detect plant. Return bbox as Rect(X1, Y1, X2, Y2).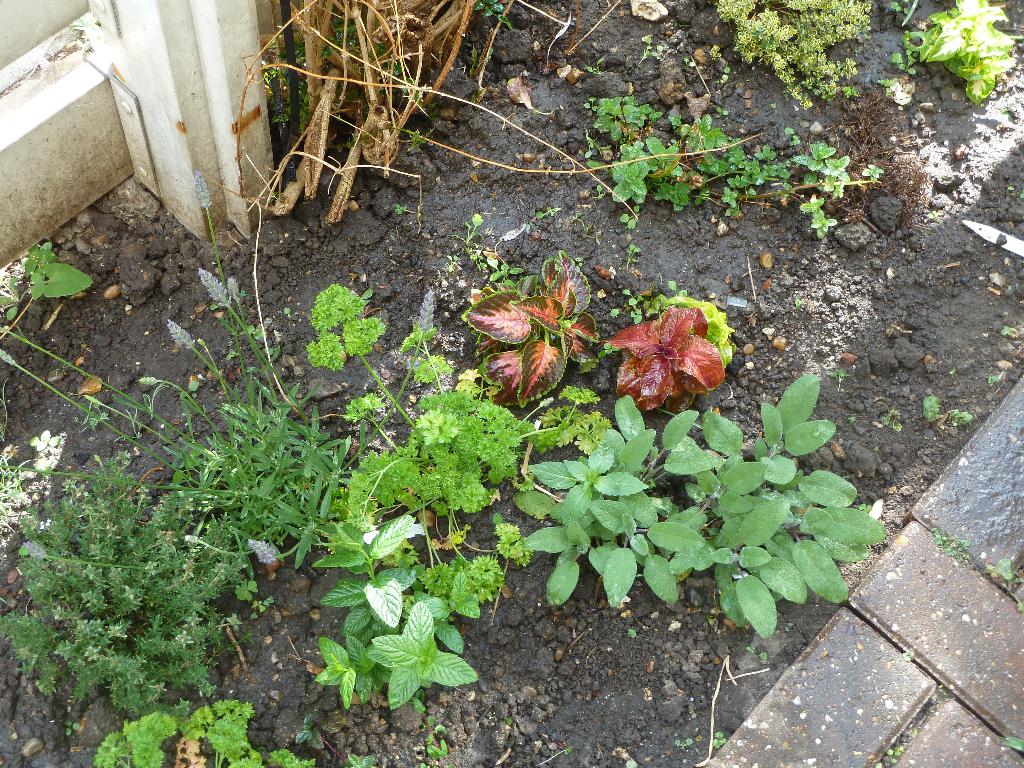
Rect(301, 274, 535, 547).
